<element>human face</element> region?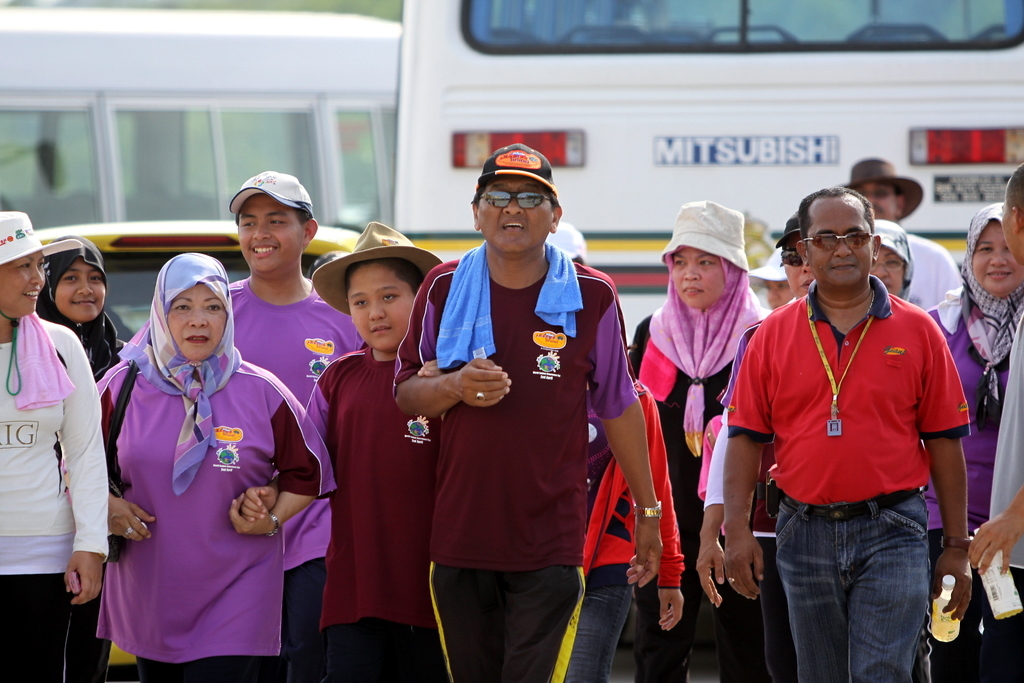
bbox(228, 192, 301, 266)
